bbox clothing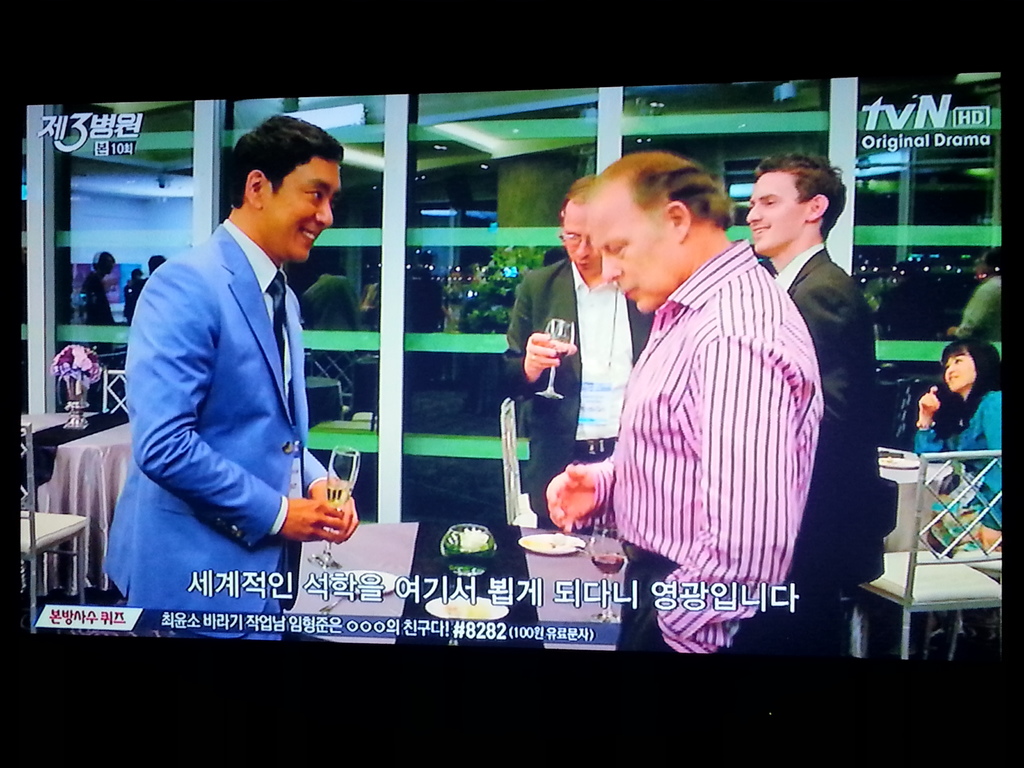
pyautogui.locateOnScreen(575, 200, 845, 620)
